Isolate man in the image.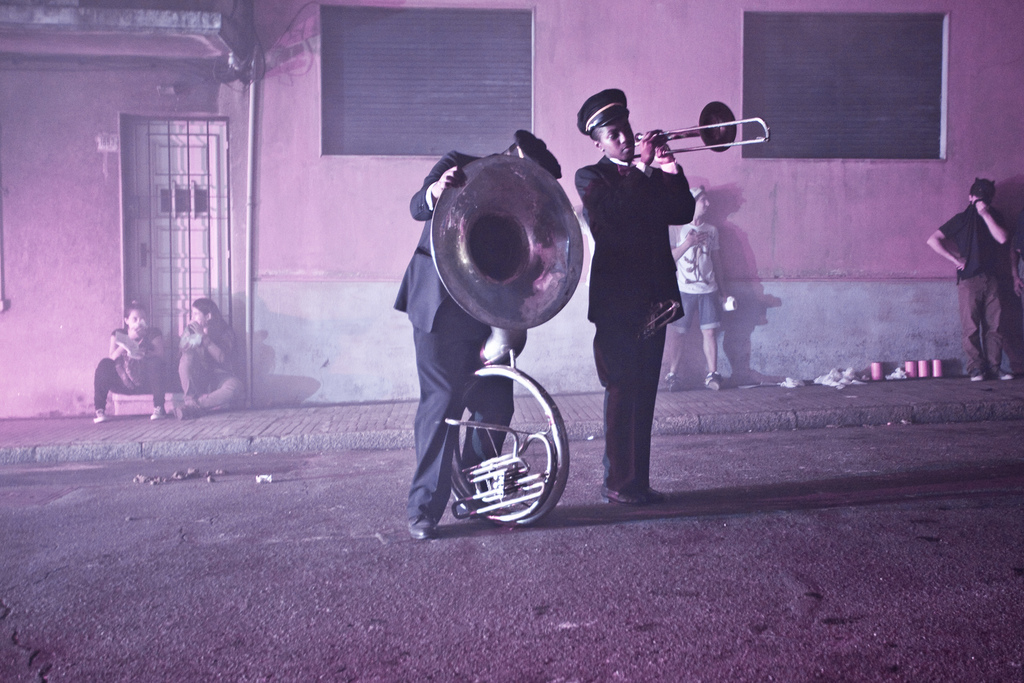
Isolated region: select_region(657, 181, 734, 394).
